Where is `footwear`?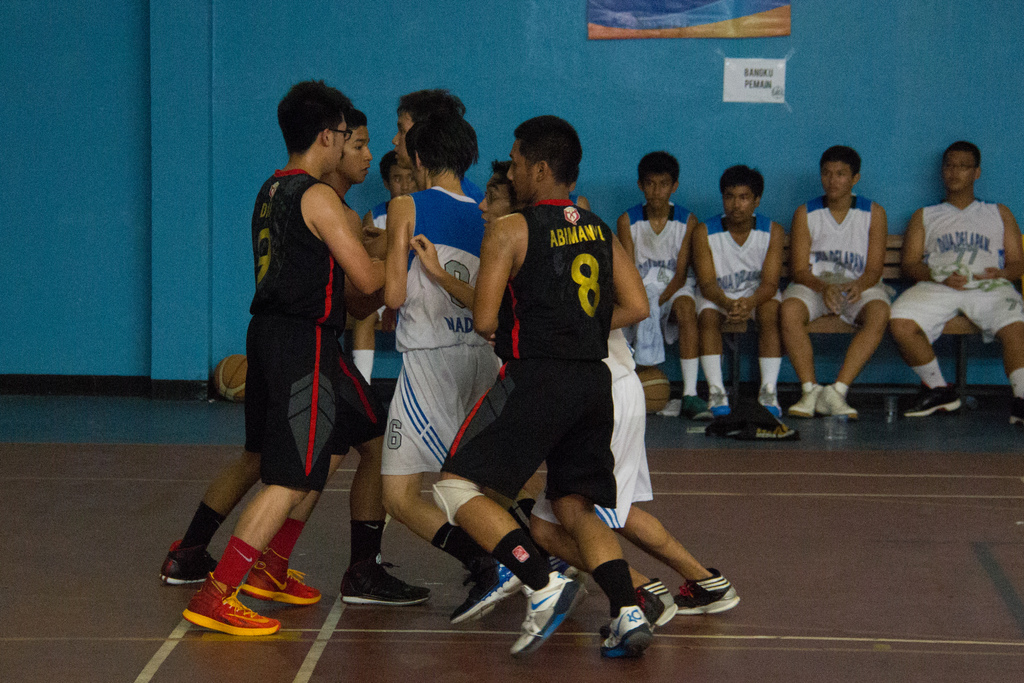
region(684, 391, 720, 416).
